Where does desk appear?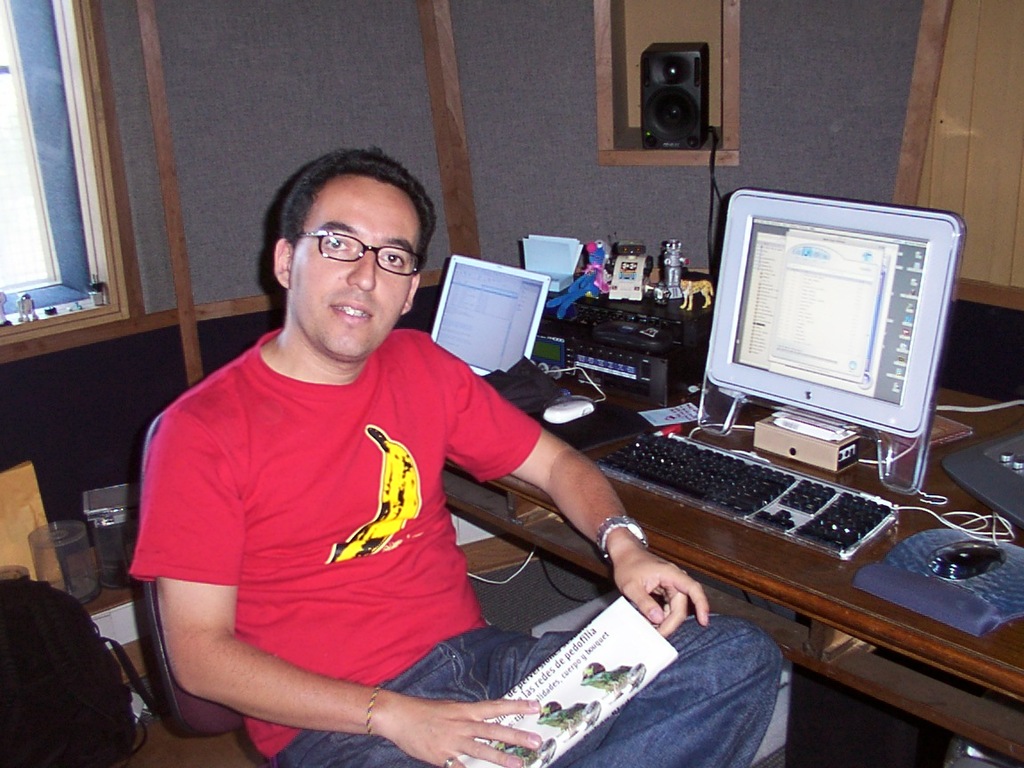
Appears at region(441, 386, 1023, 767).
